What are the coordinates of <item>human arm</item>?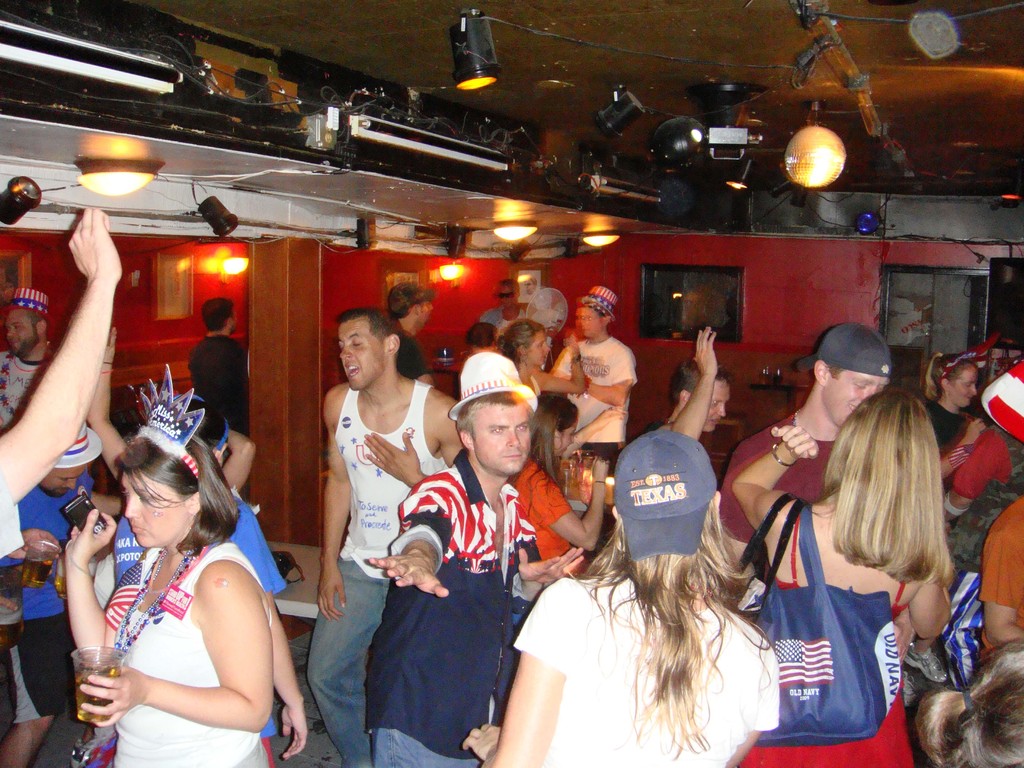
x1=0 y1=593 x2=19 y2=613.
